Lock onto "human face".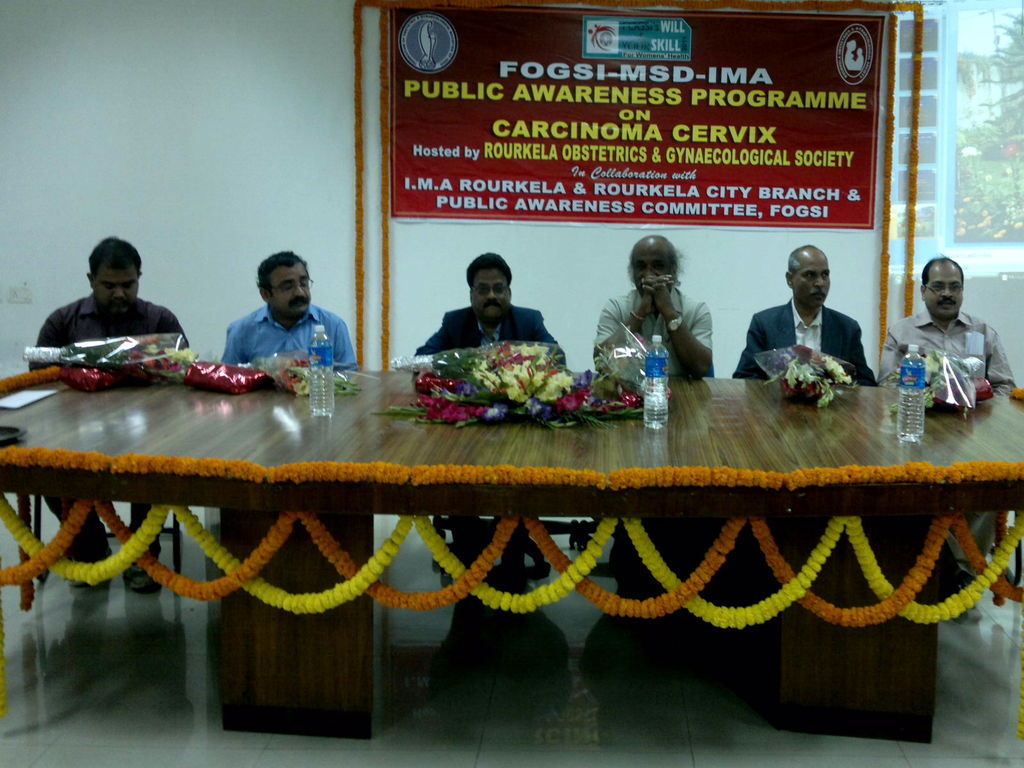
Locked: (left=95, top=262, right=140, bottom=314).
